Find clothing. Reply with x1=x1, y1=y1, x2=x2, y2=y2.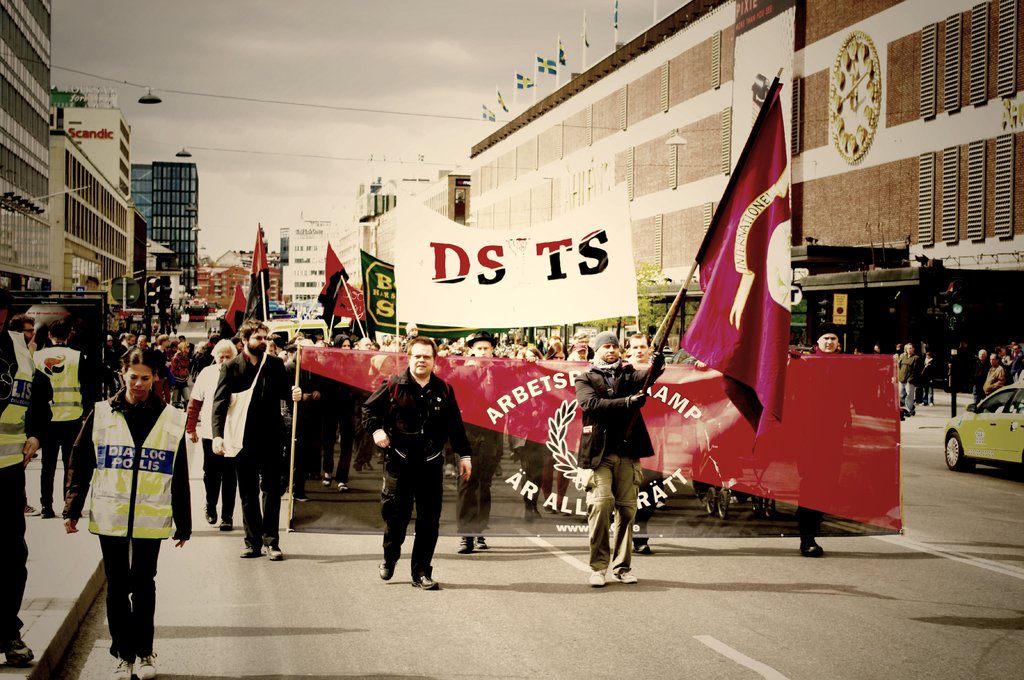
x1=361, y1=362, x2=470, y2=576.
